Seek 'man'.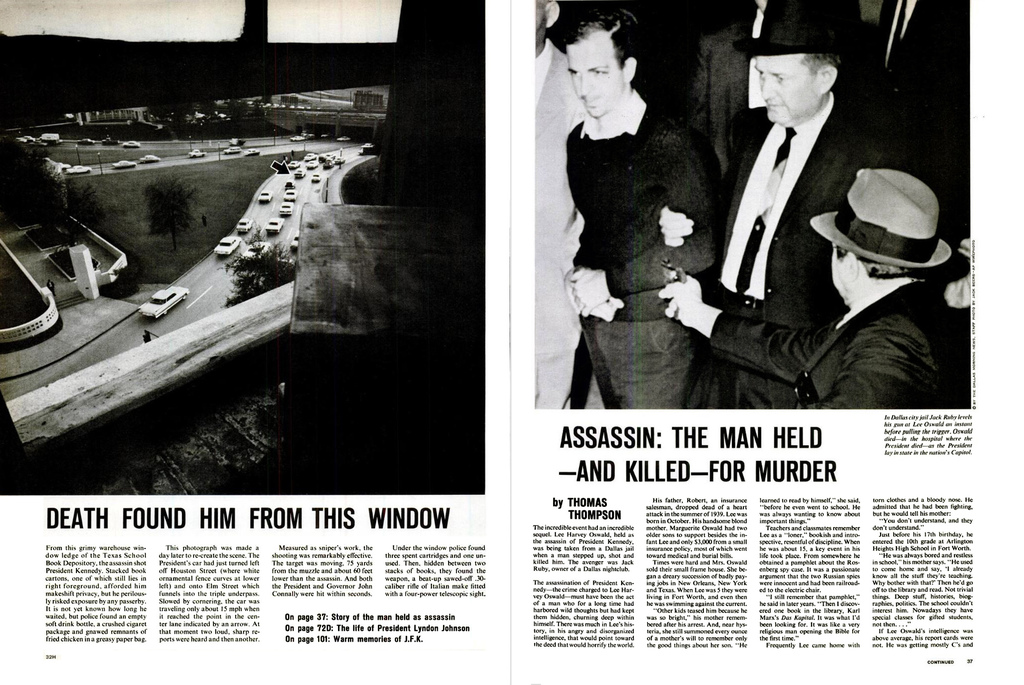
653, 161, 975, 415.
